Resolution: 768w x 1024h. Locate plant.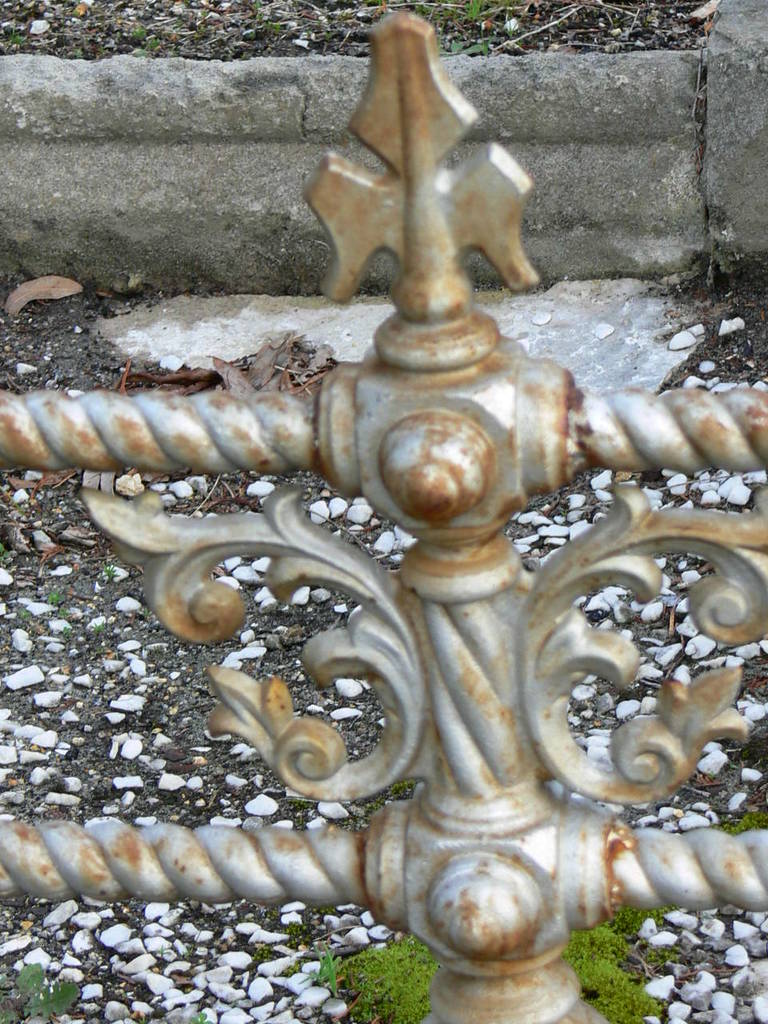
552,895,686,1021.
